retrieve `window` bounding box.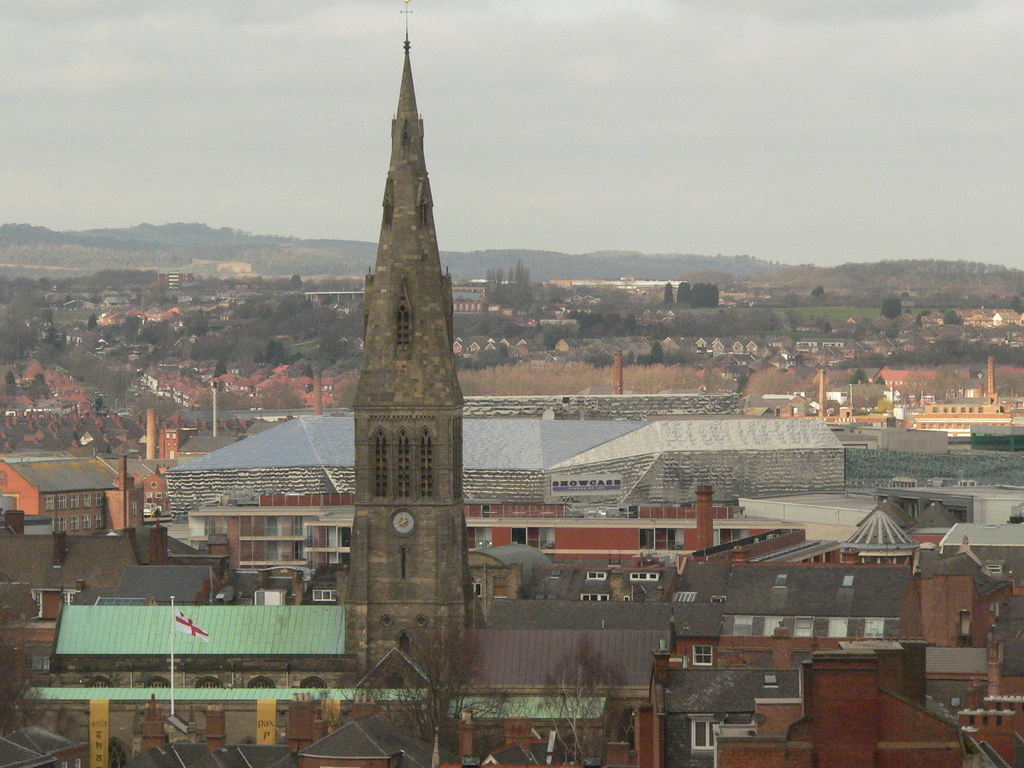
Bounding box: 86:492:93:511.
